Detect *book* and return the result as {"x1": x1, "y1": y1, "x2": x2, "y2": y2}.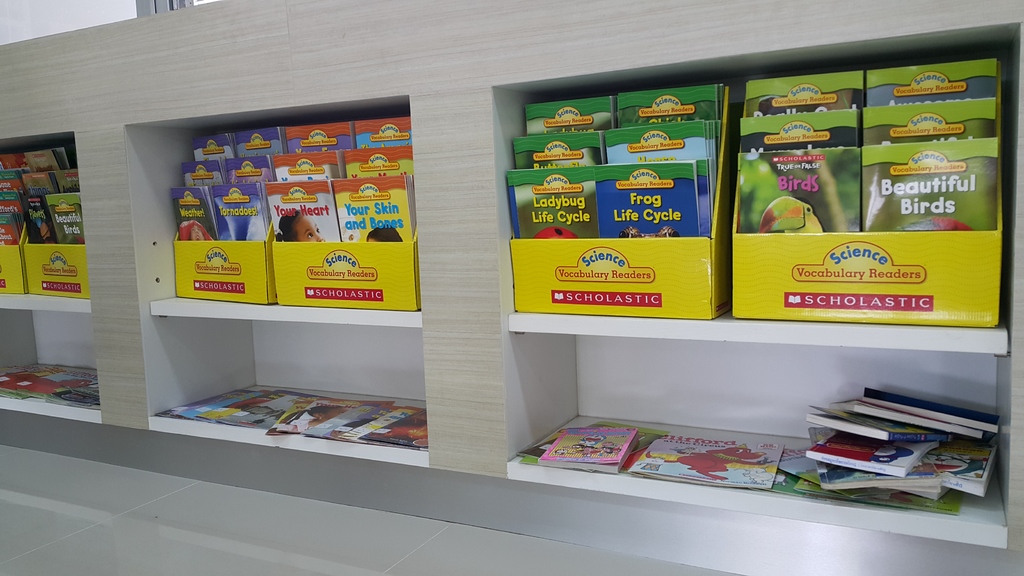
{"x1": 621, "y1": 428, "x2": 780, "y2": 490}.
